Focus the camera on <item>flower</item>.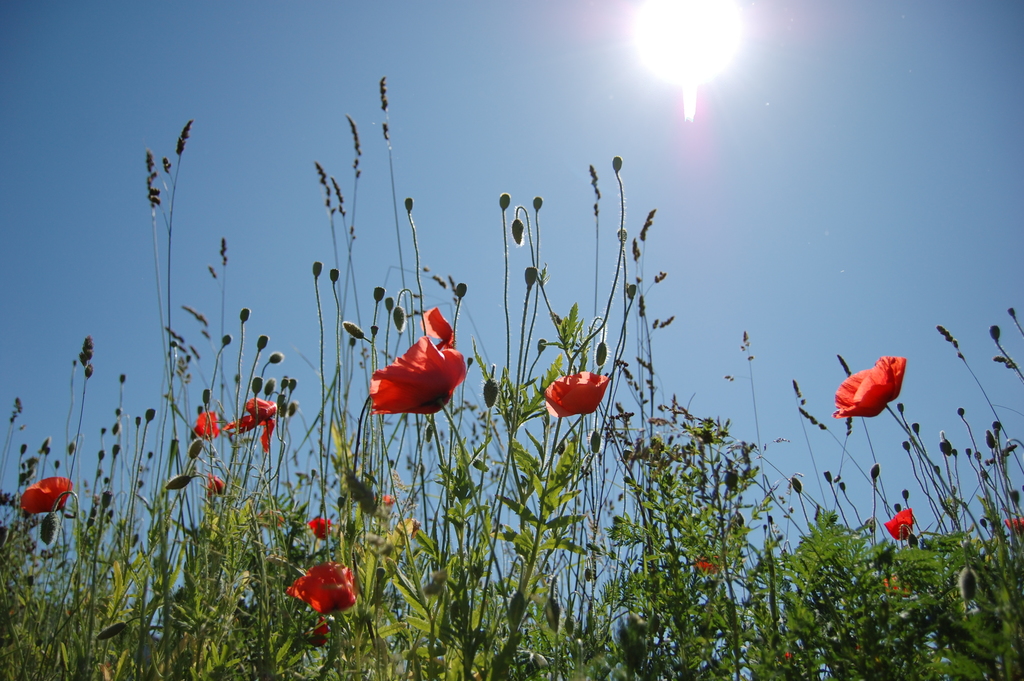
Focus region: [289, 559, 357, 619].
